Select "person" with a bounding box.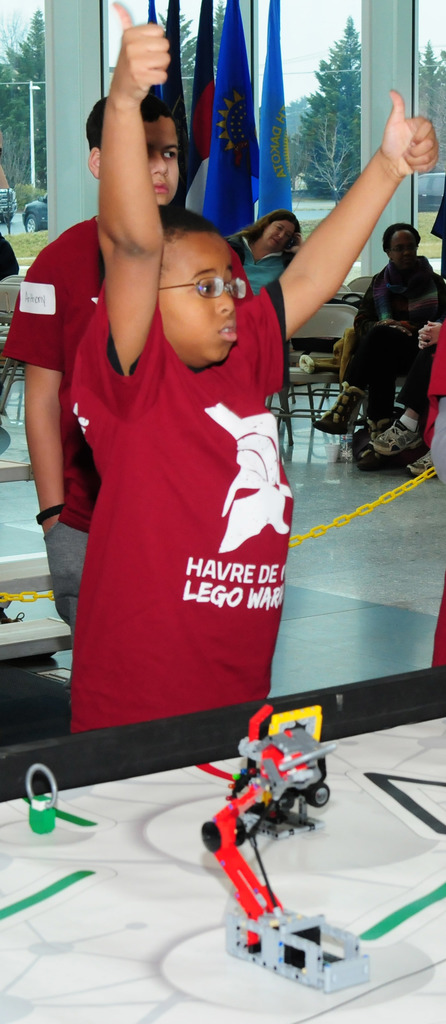
221, 209, 308, 294.
